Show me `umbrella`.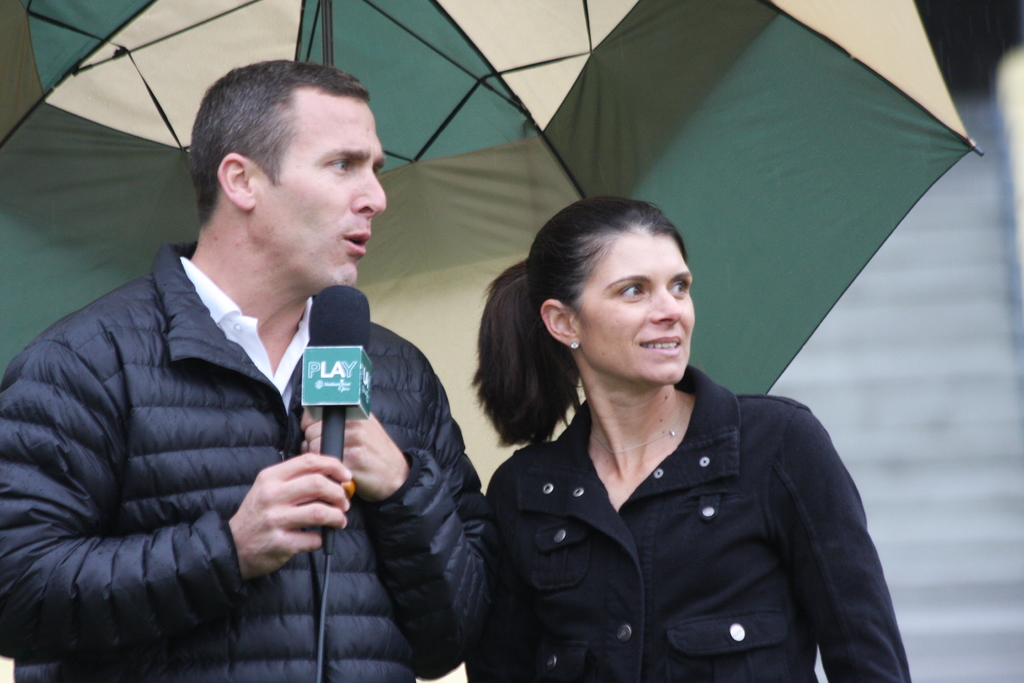
`umbrella` is here: locate(0, 0, 980, 496).
